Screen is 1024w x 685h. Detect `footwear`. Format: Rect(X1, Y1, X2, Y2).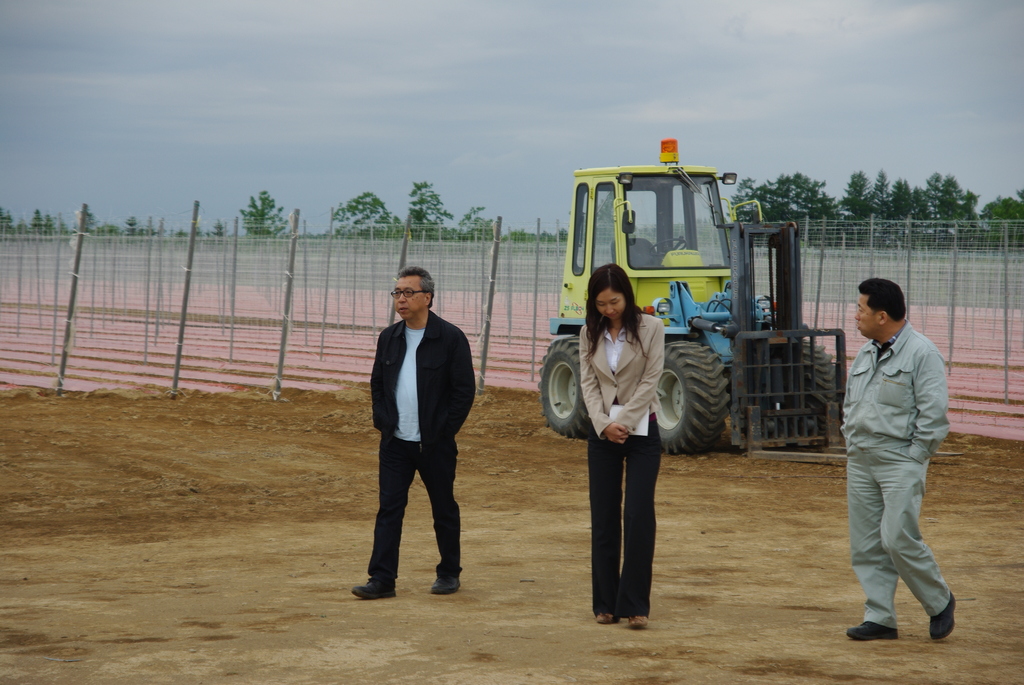
Rect(929, 592, 954, 640).
